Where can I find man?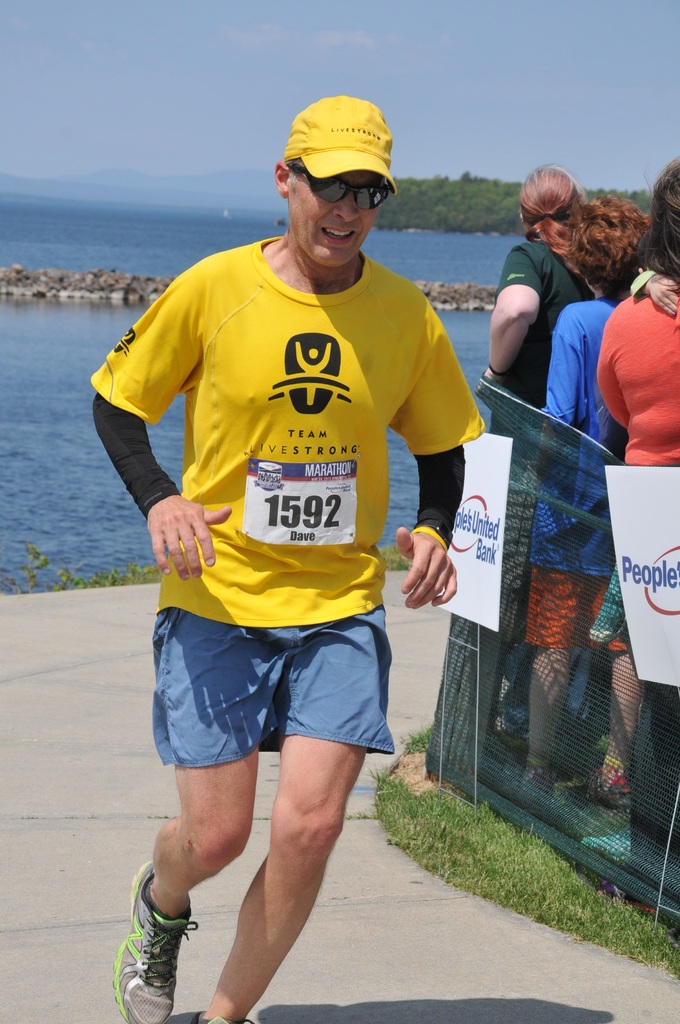
You can find it at x1=112 y1=94 x2=492 y2=938.
